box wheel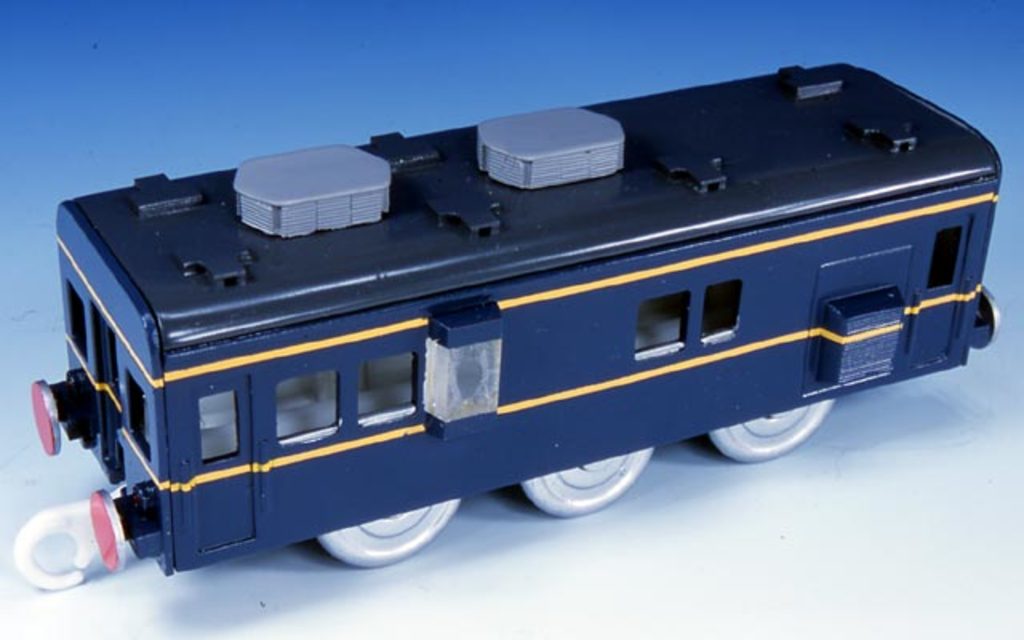
320 499 464 566
